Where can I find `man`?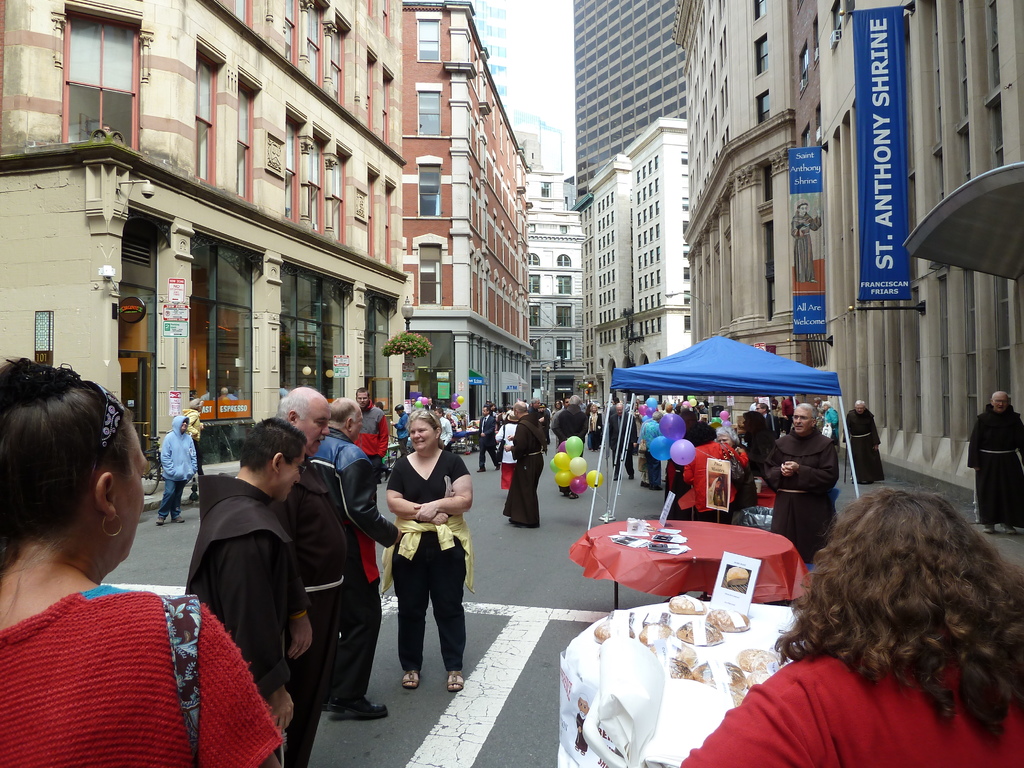
You can find it at bbox(607, 401, 637, 481).
